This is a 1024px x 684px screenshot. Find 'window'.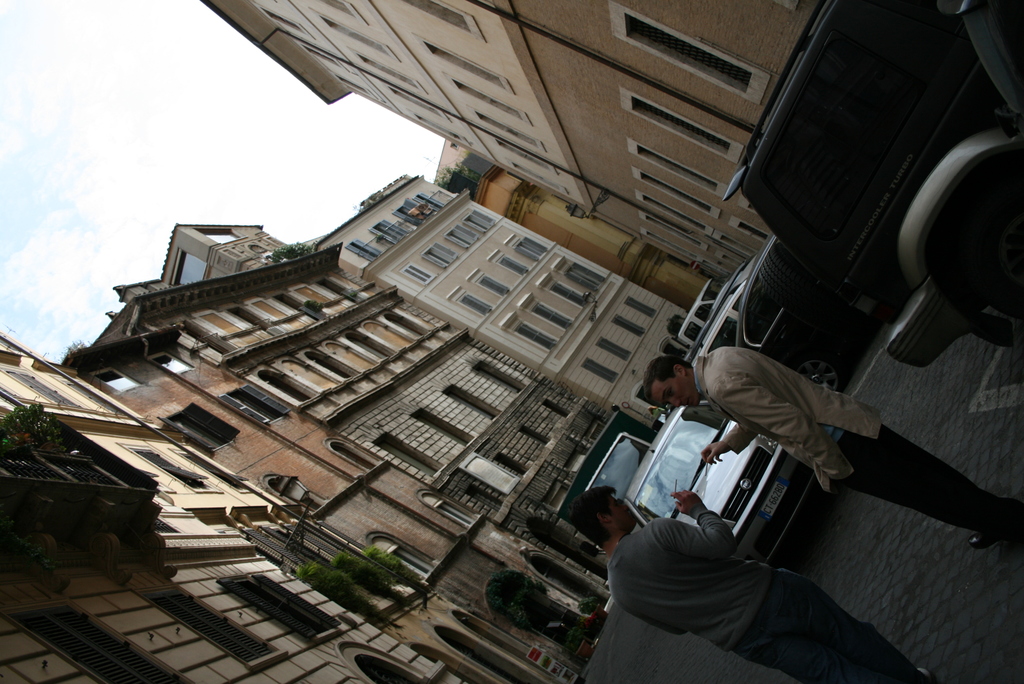
Bounding box: box(548, 281, 586, 307).
